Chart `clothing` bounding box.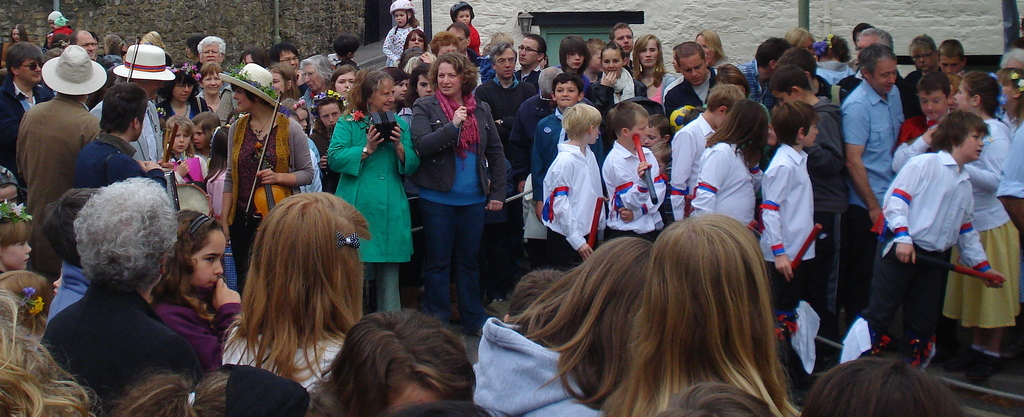
Charted: <bbox>760, 140, 819, 261</bbox>.
